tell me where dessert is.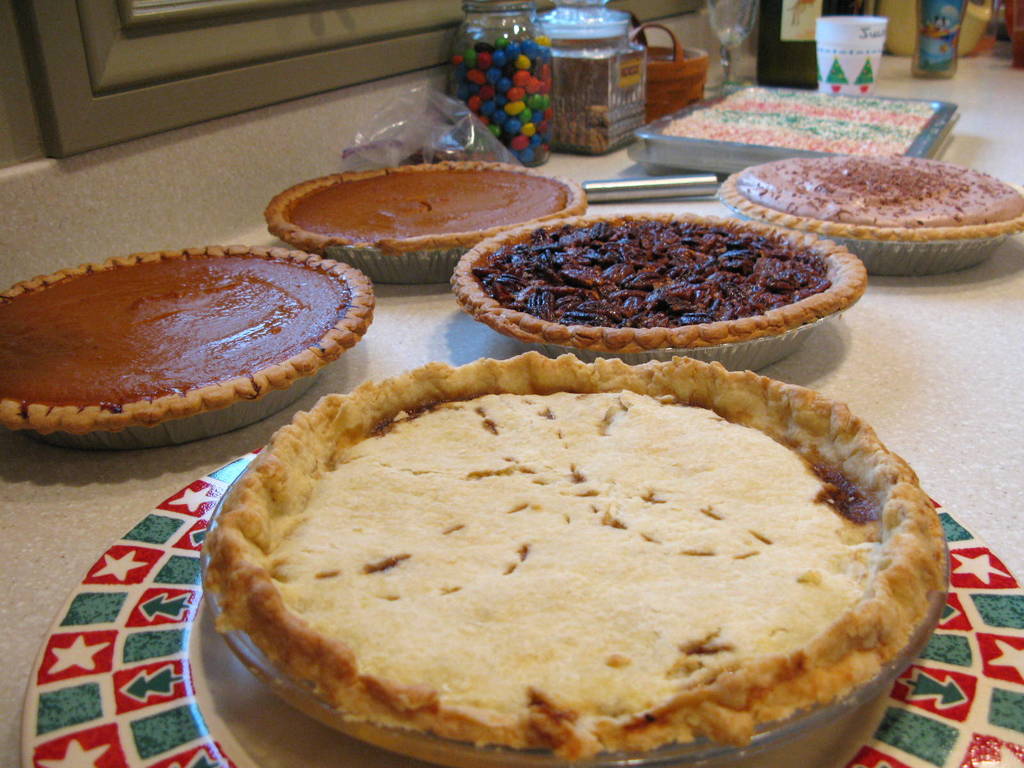
dessert is at locate(263, 164, 586, 282).
